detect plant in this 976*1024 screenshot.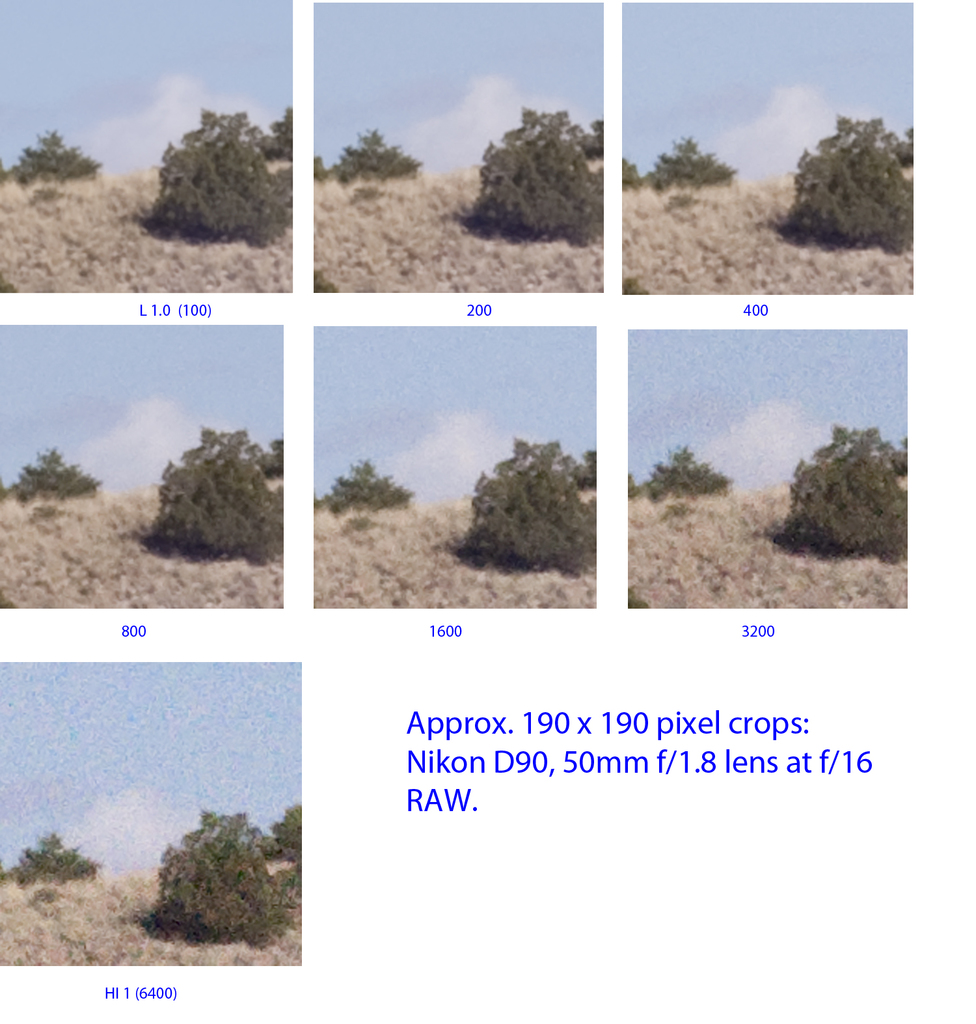
Detection: locate(146, 103, 299, 243).
